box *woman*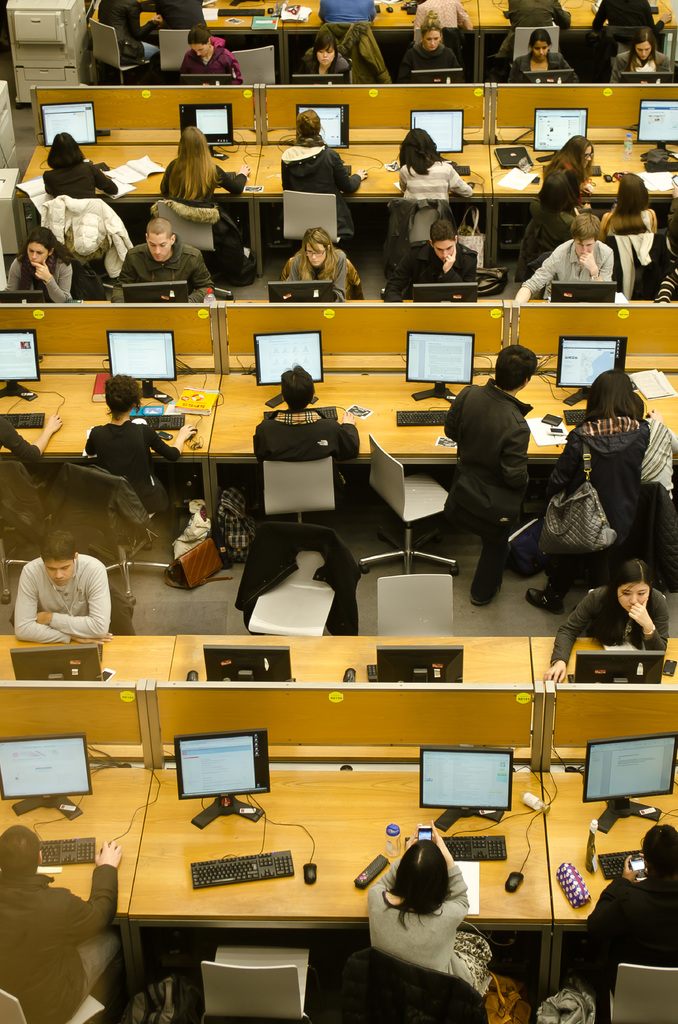
x1=602 y1=169 x2=665 y2=244
